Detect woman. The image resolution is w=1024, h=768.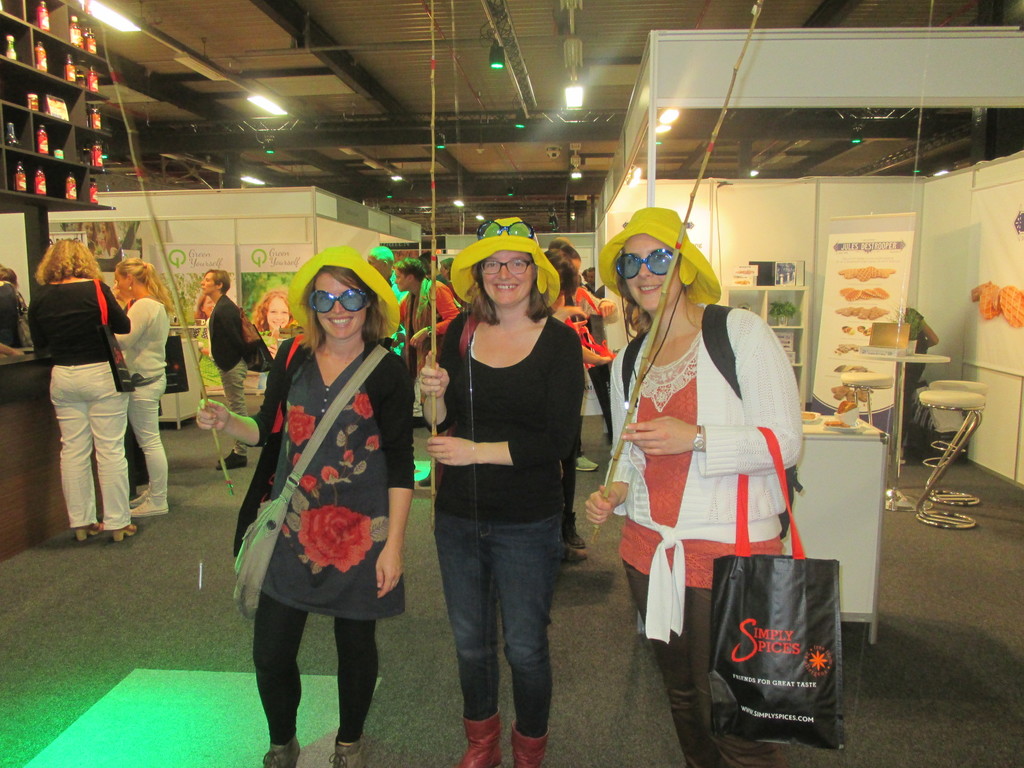
(x1=30, y1=239, x2=134, y2=540).
